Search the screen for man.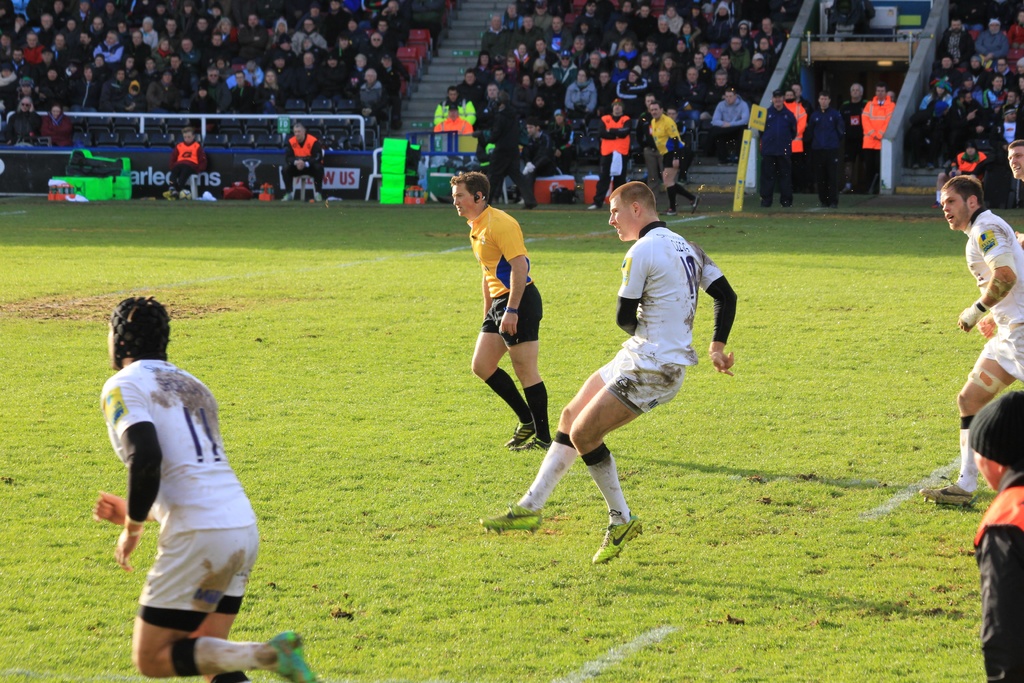
Found at (19,29,42,64).
